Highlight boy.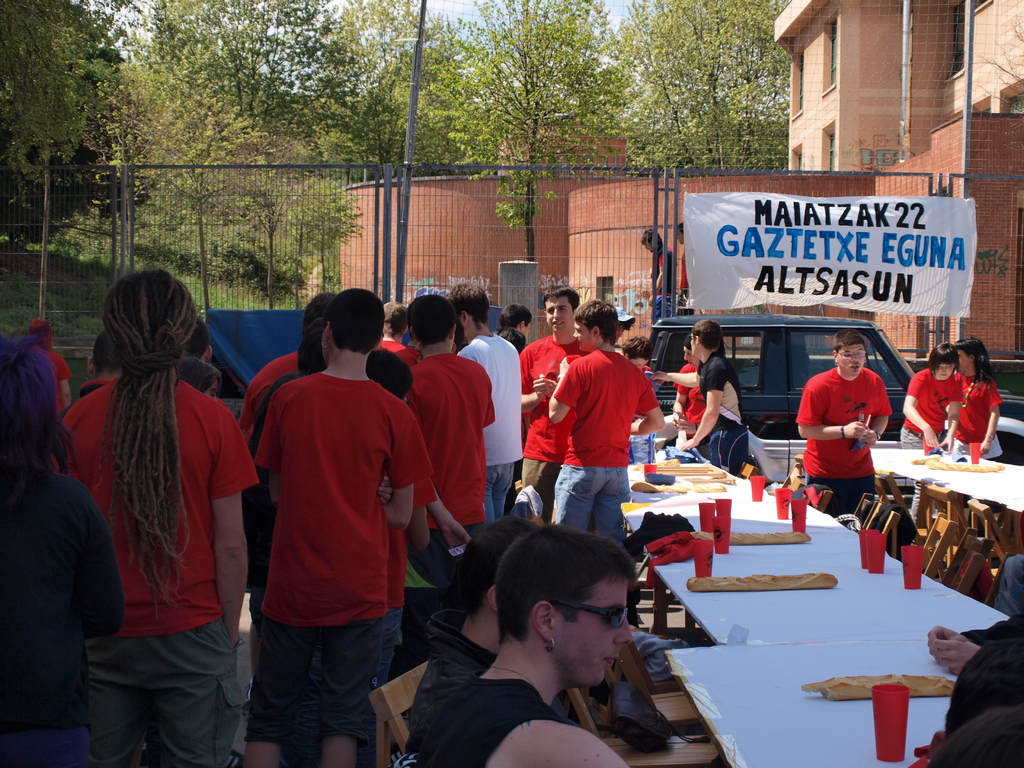
Highlighted region: (514,287,576,516).
